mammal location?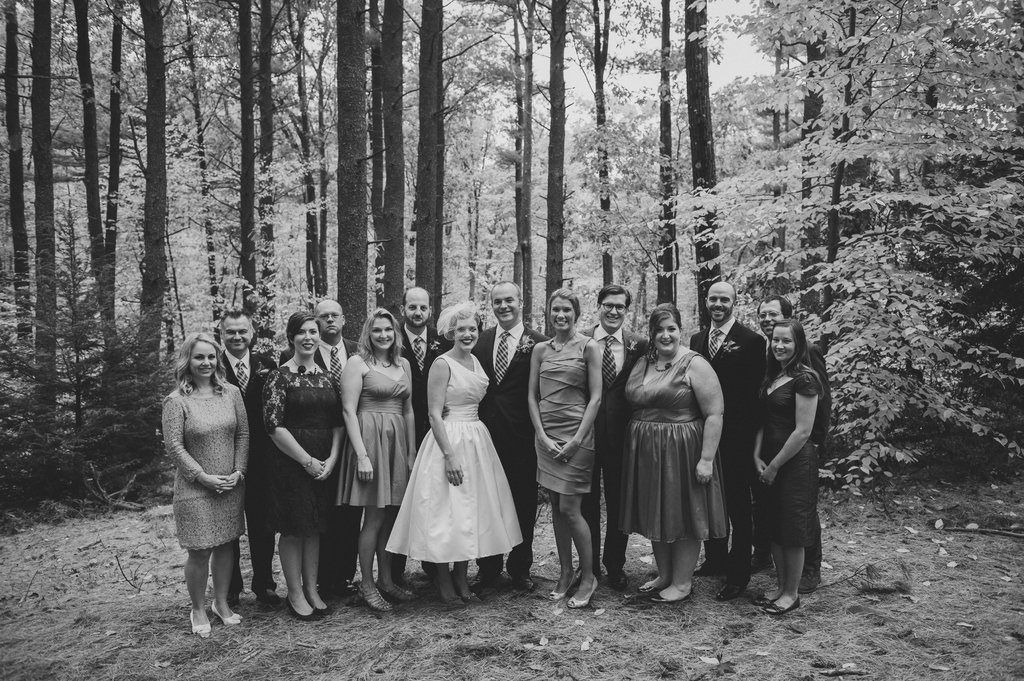
bbox(163, 333, 252, 637)
